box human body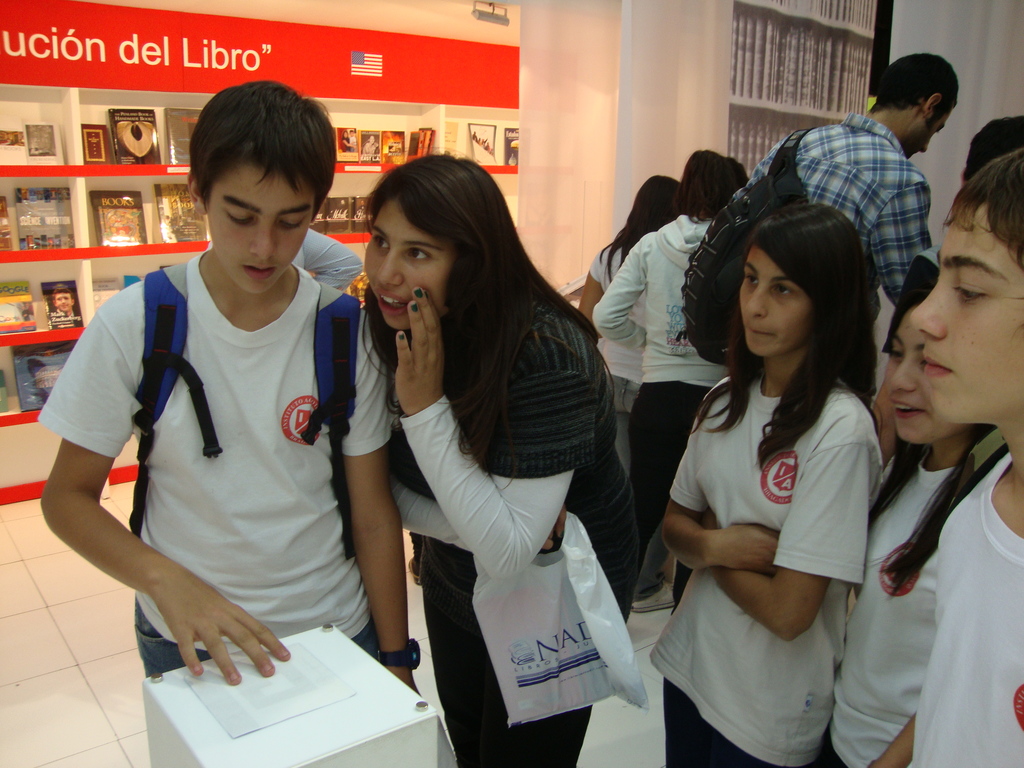
rect(829, 275, 989, 767)
